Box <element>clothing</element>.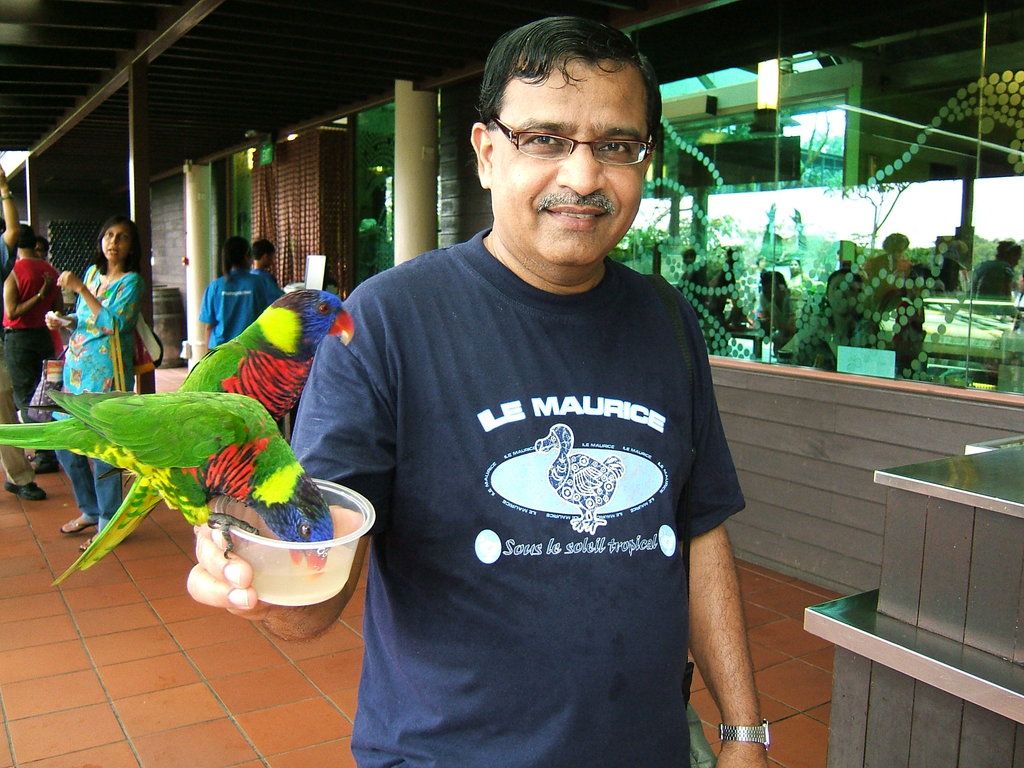
left=1, top=365, right=43, bottom=490.
